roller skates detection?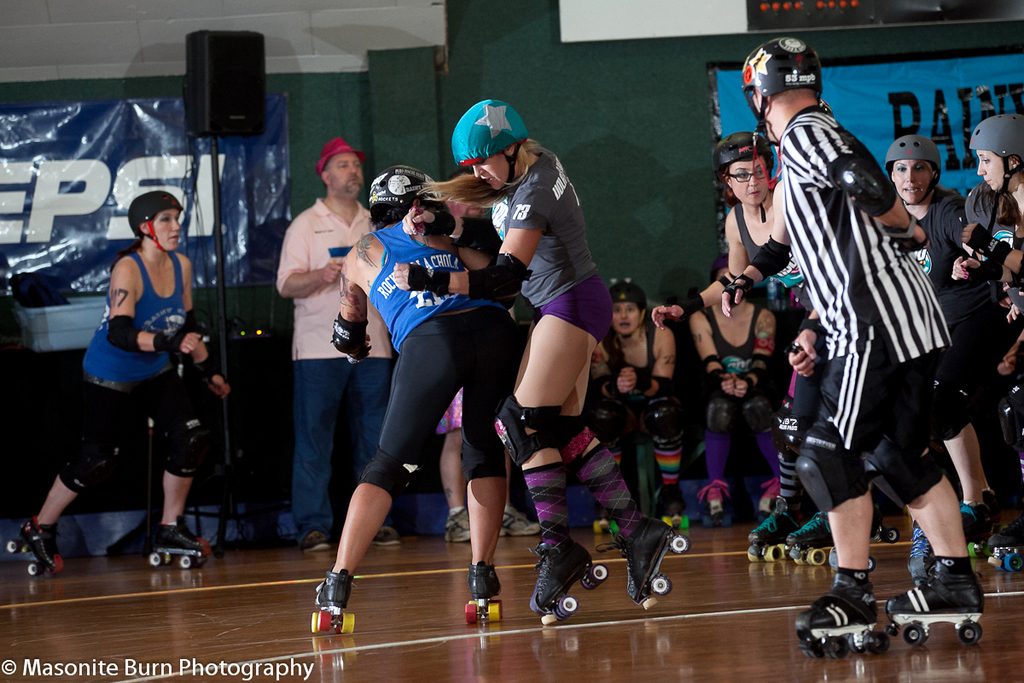
detection(990, 516, 1023, 569)
